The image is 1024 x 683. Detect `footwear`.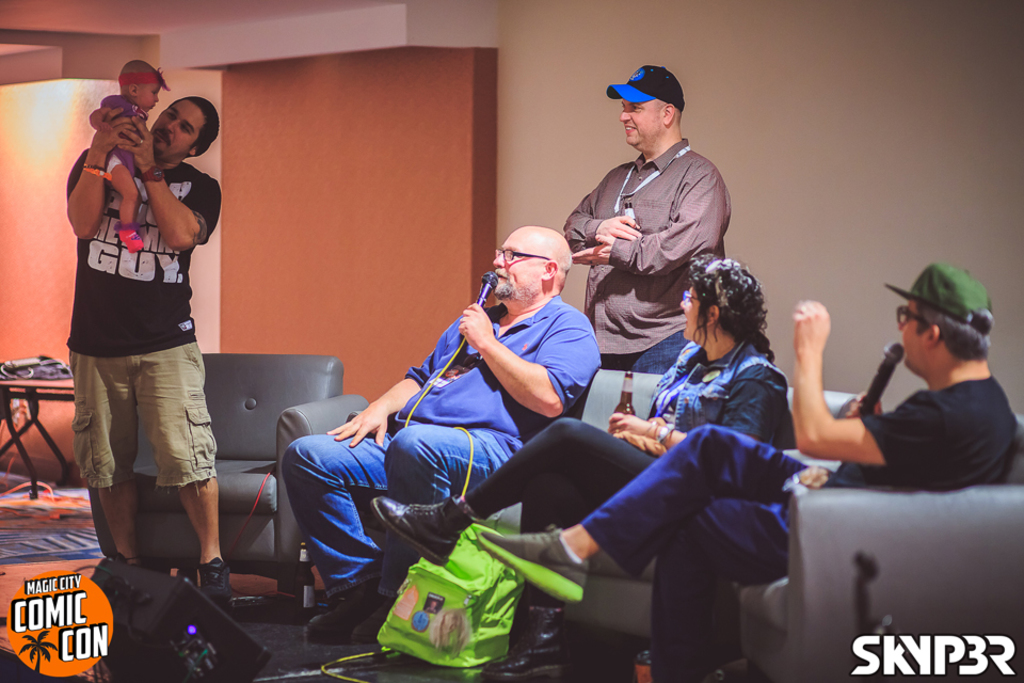
Detection: bbox(481, 599, 567, 682).
